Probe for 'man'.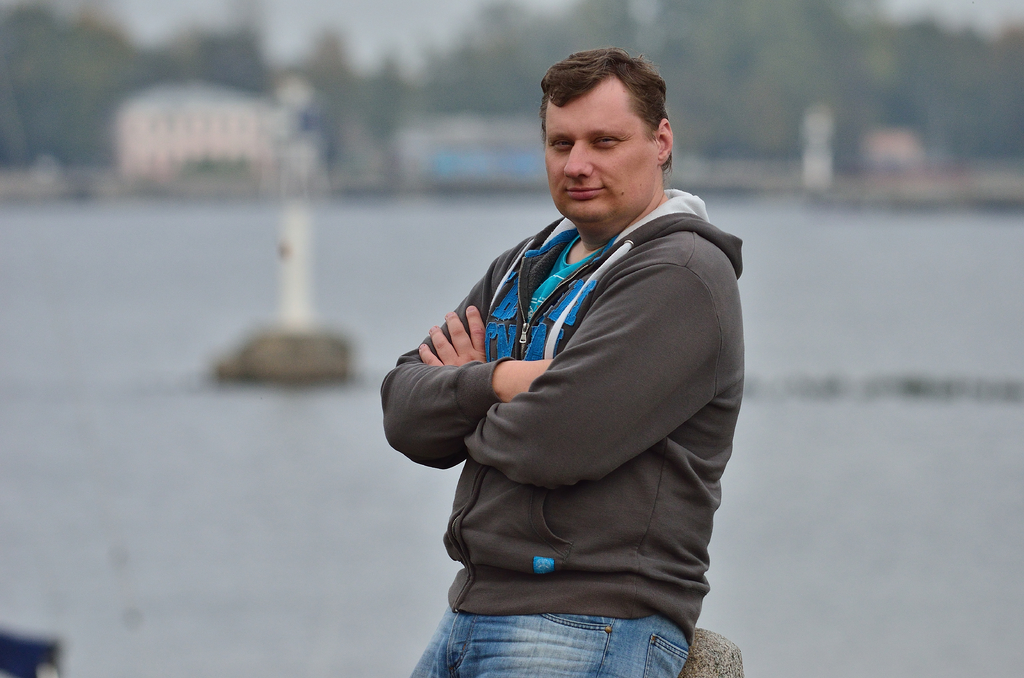
Probe result: select_region(403, 45, 743, 668).
